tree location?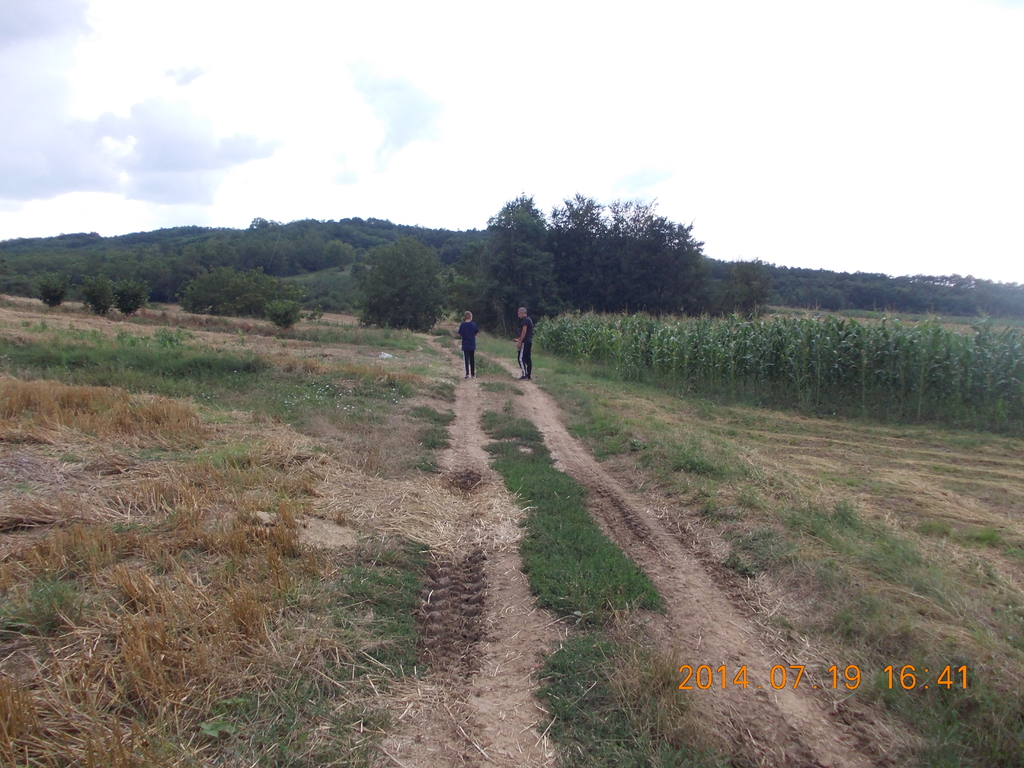
(left=78, top=268, right=122, bottom=318)
